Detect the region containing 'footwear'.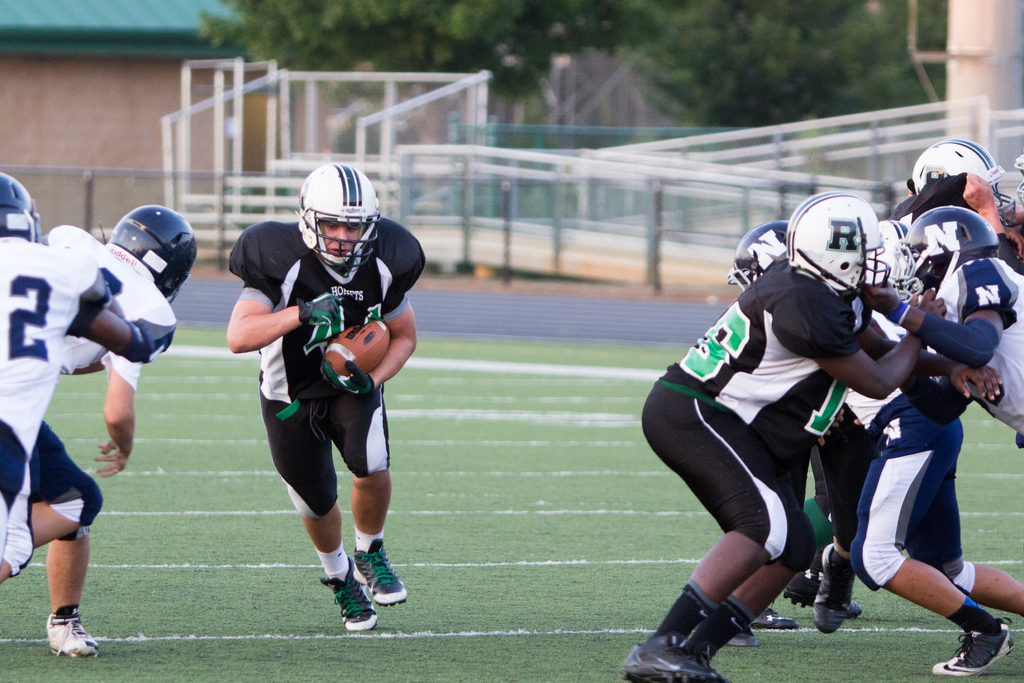
46:612:104:661.
